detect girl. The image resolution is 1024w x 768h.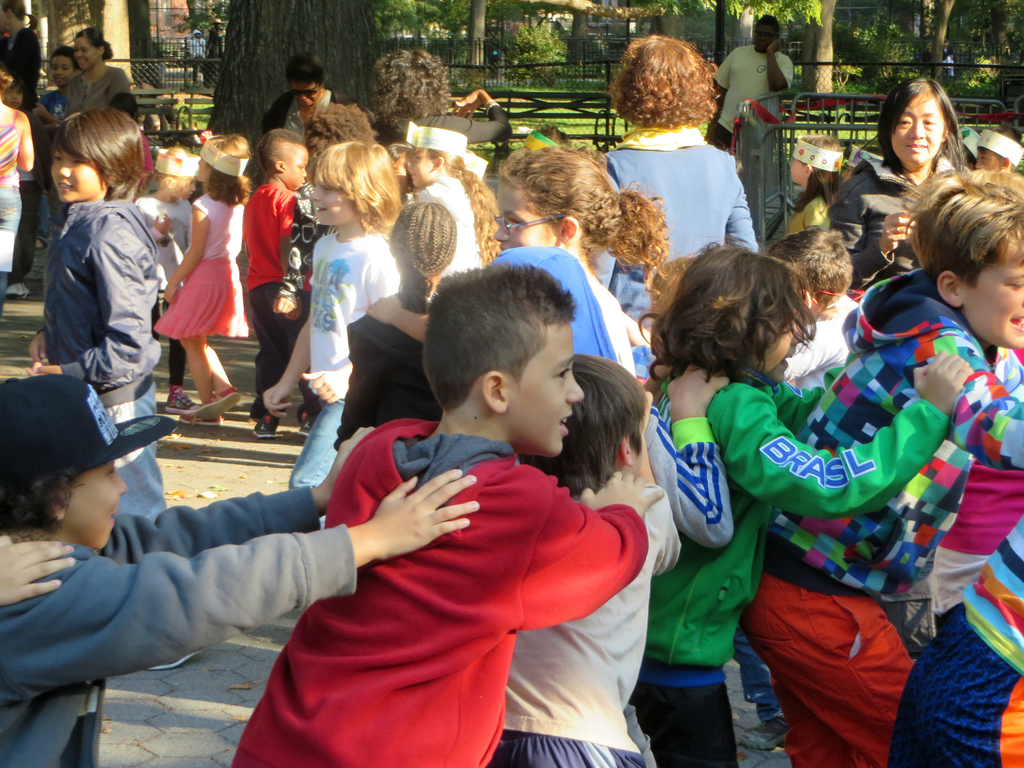
select_region(332, 204, 460, 446).
